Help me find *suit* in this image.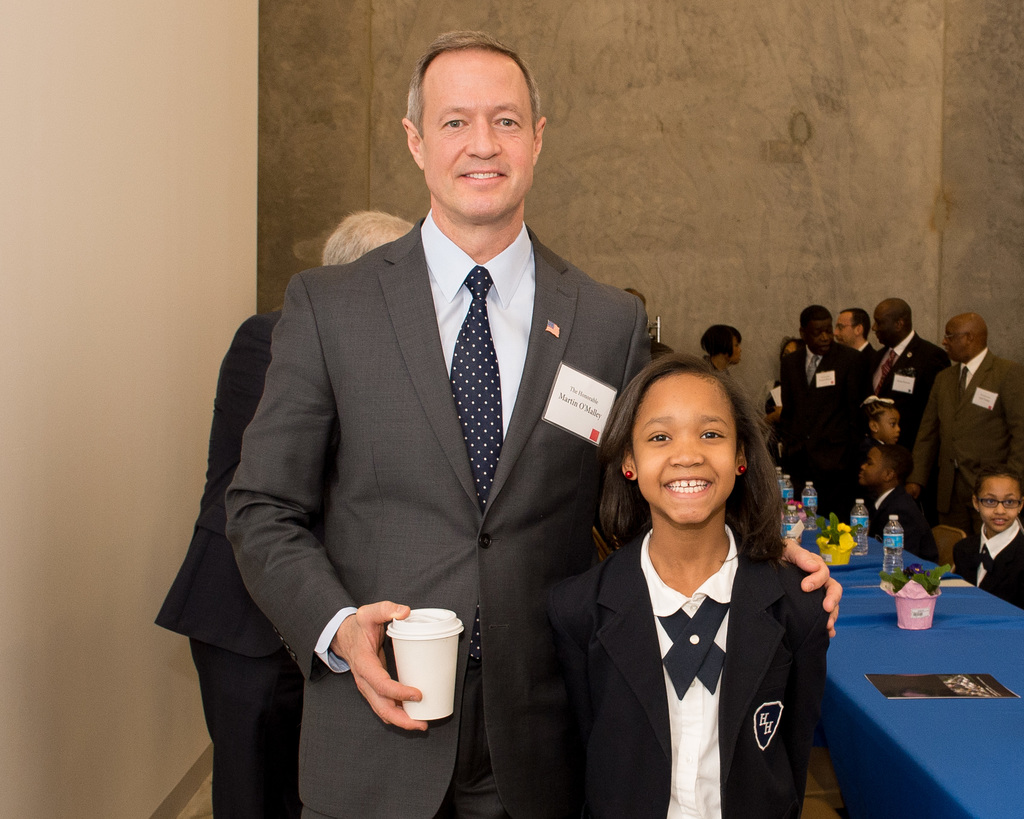
Found it: [left=854, top=331, right=956, bottom=495].
